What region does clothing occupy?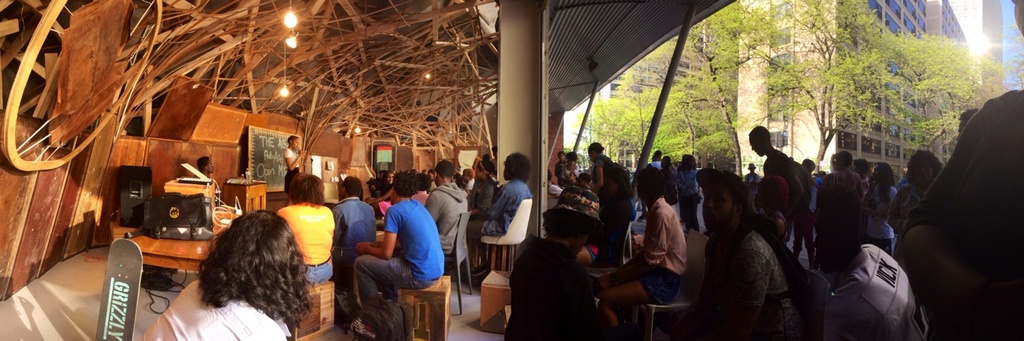
<bbox>424, 182, 467, 254</bbox>.
